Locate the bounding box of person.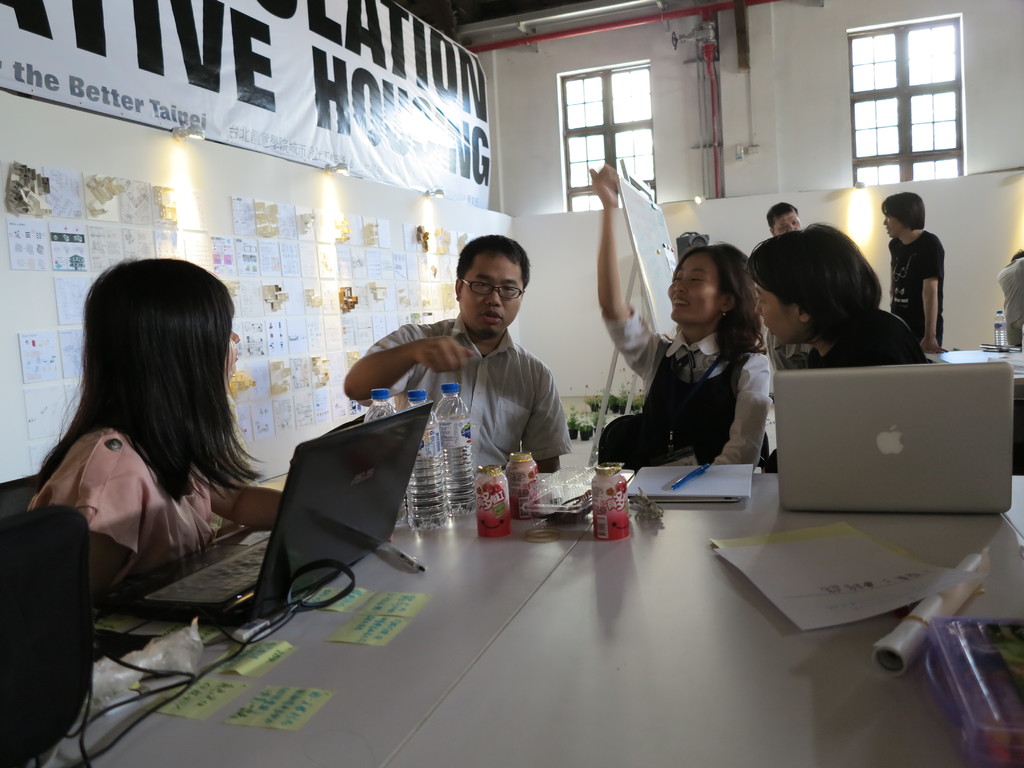
Bounding box: BBox(767, 204, 804, 238).
